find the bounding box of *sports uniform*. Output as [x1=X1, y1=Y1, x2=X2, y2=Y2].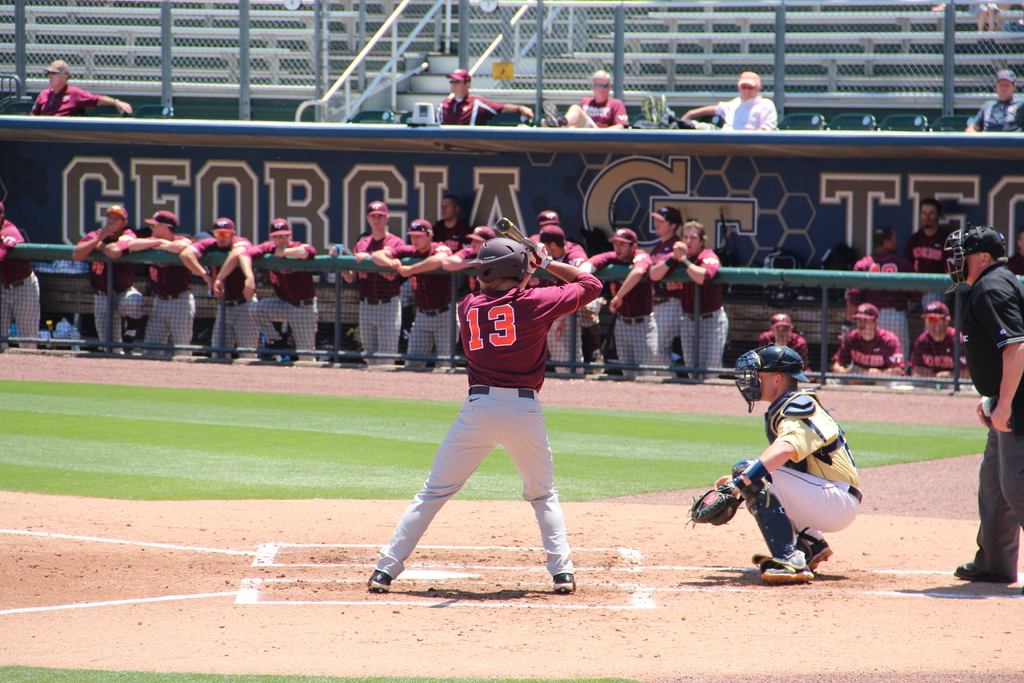
[x1=21, y1=75, x2=102, y2=120].
